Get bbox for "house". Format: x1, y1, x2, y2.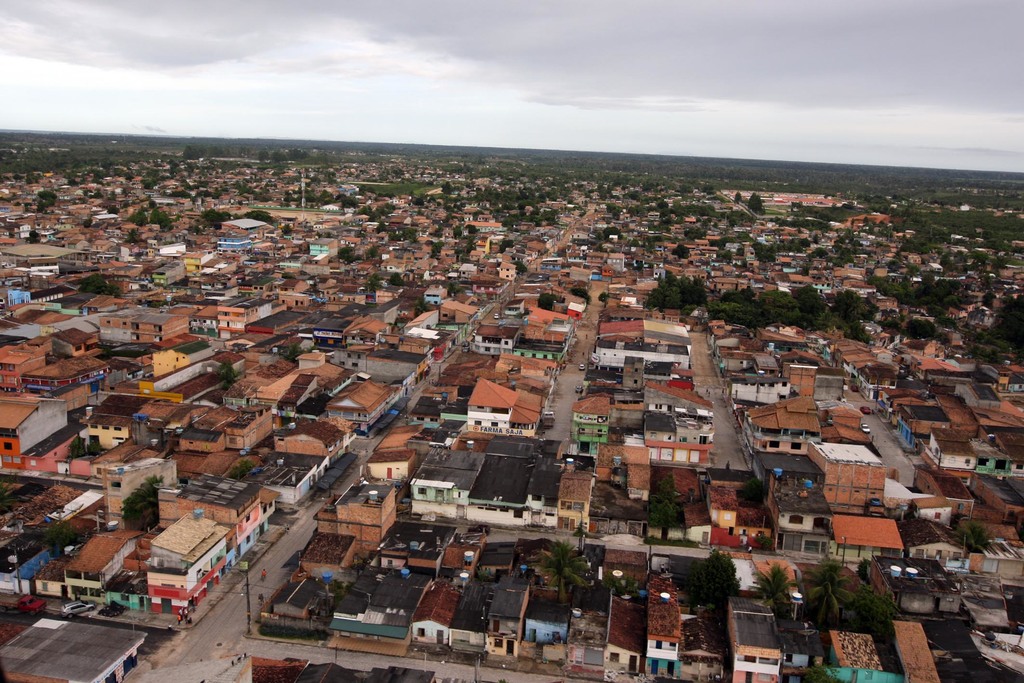
882, 394, 988, 450.
